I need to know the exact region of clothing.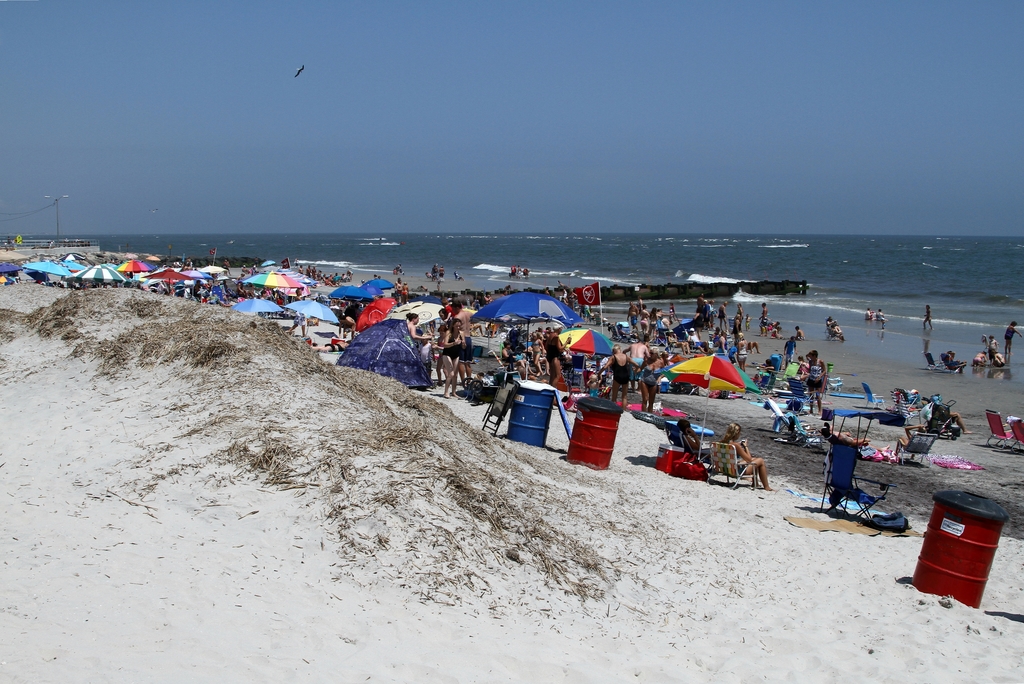
Region: [759,316,767,332].
